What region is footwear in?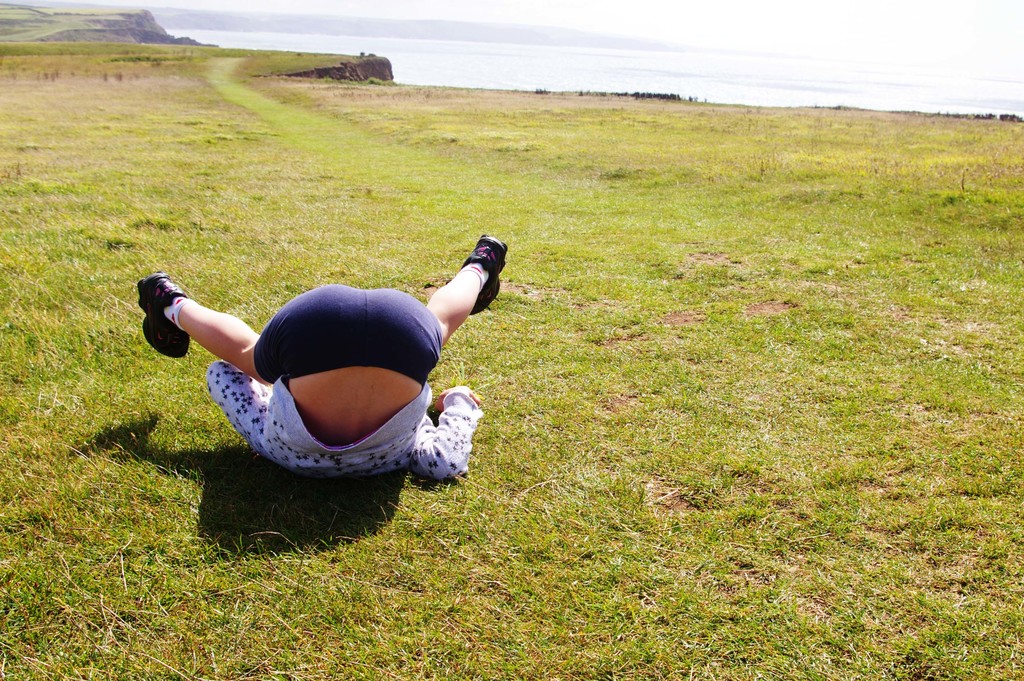
x1=460, y1=235, x2=509, y2=315.
